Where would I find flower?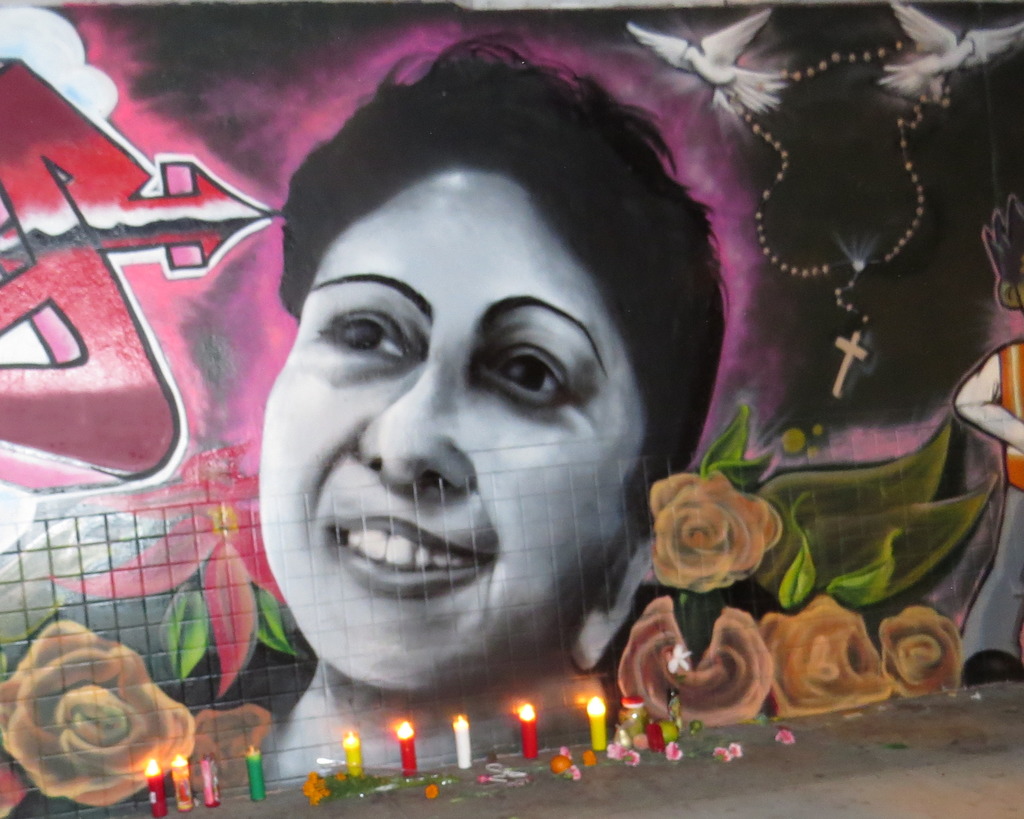
At box(308, 778, 331, 806).
